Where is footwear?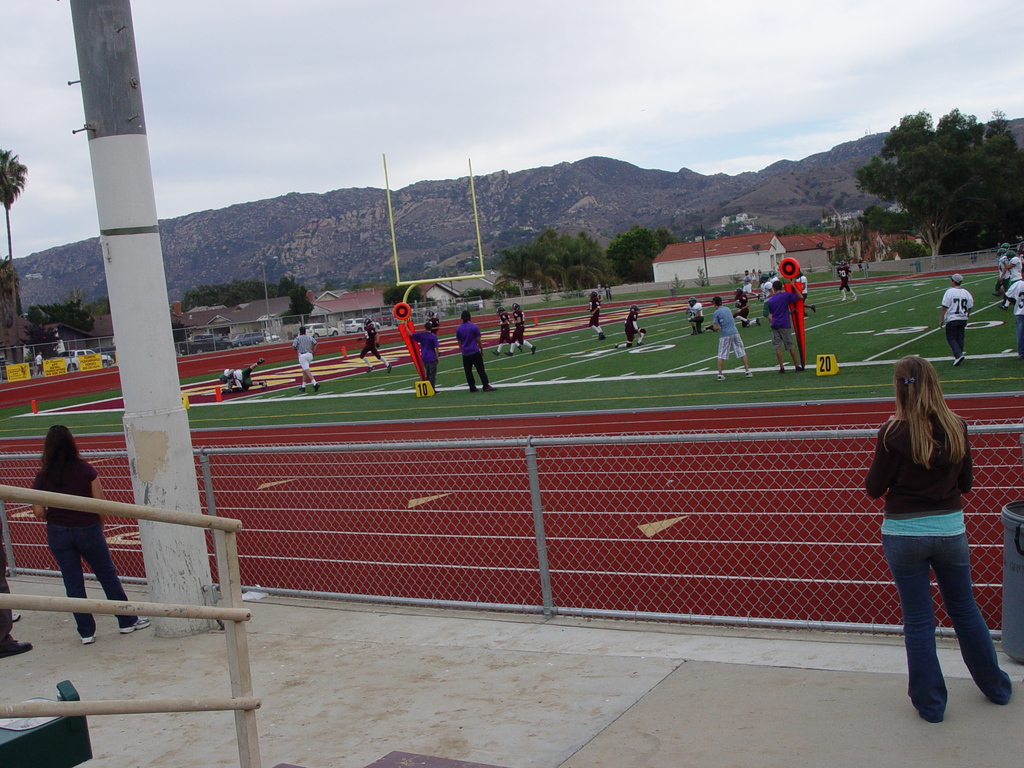
[left=852, top=291, right=861, bottom=300].
